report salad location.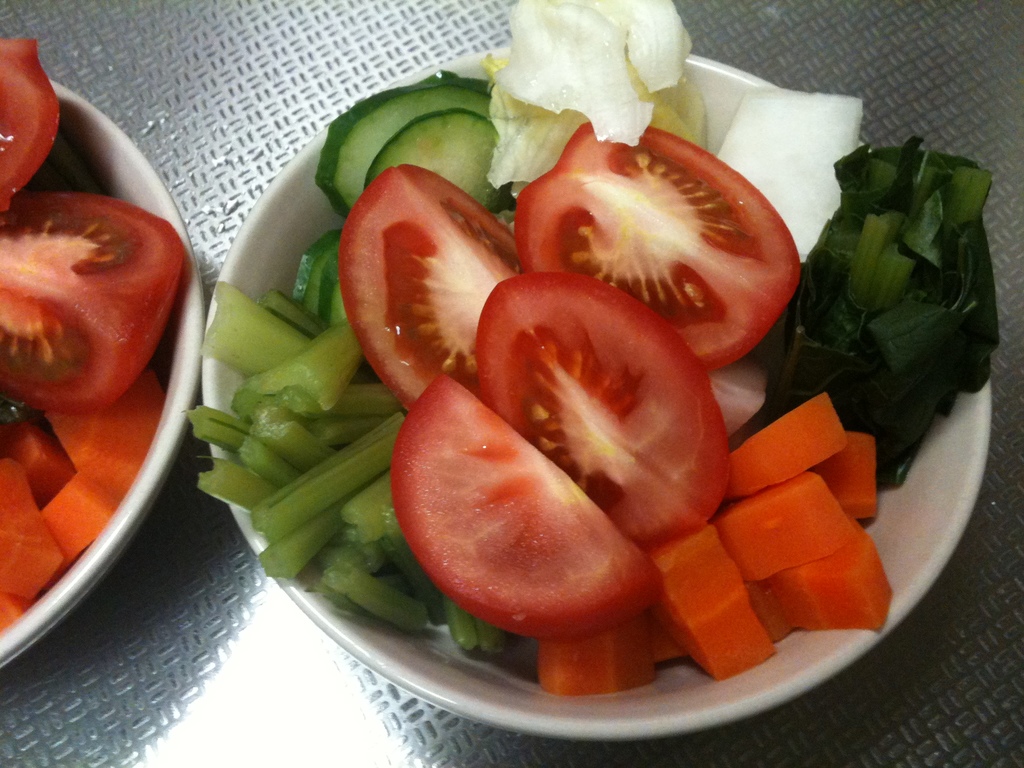
Report: crop(95, 25, 992, 765).
